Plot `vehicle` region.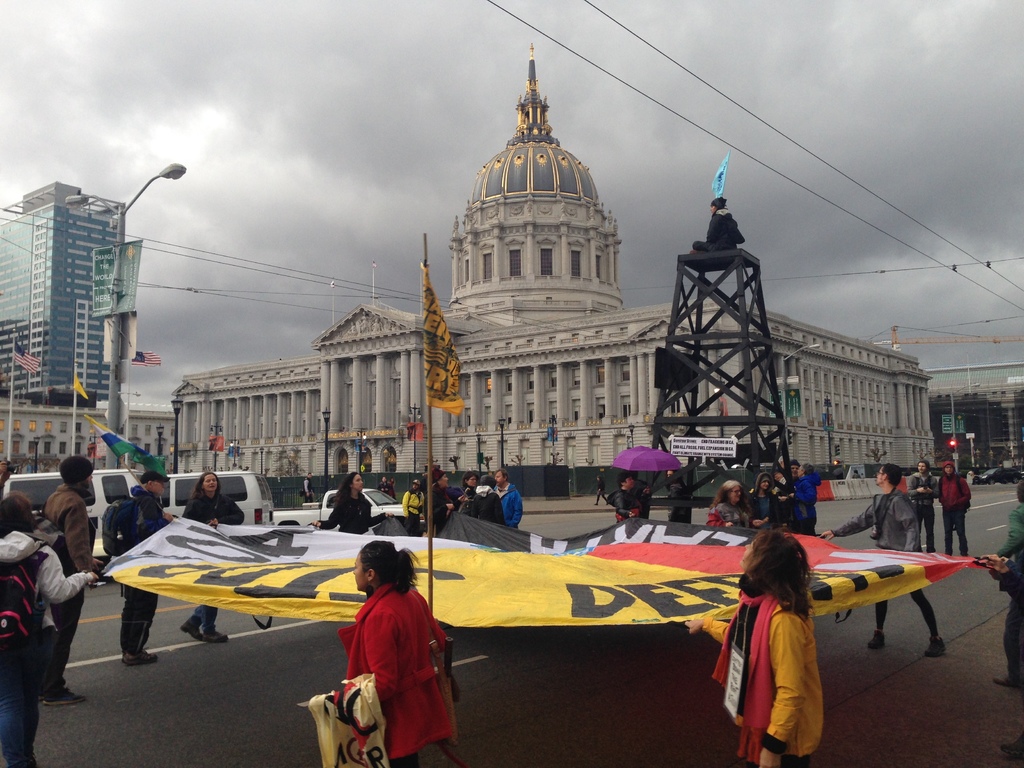
Plotted at <box>275,484,444,543</box>.
